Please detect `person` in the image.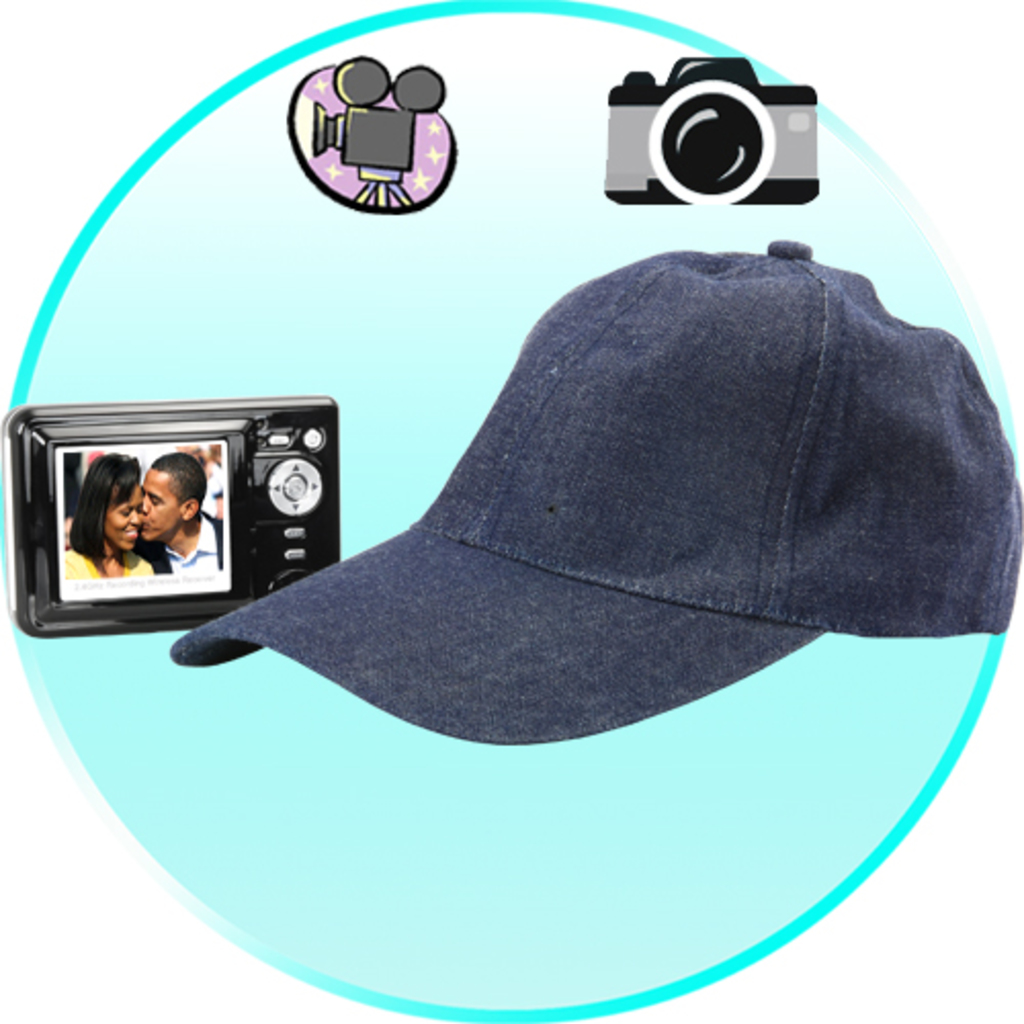
68, 455, 154, 578.
